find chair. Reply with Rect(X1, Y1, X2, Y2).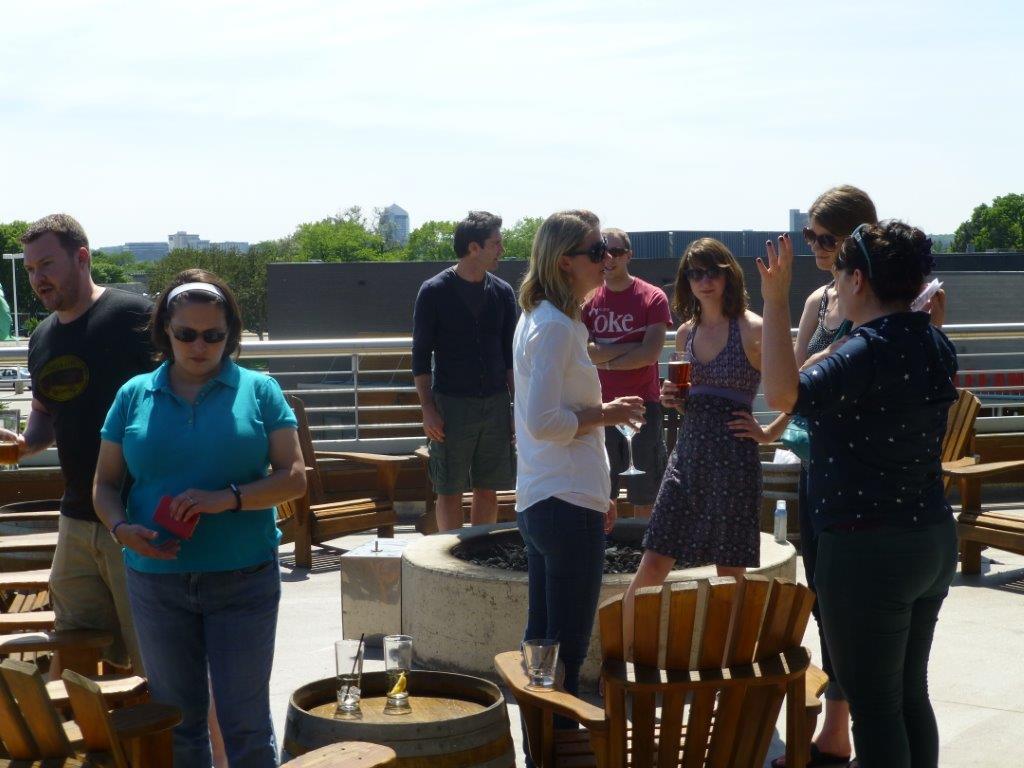
Rect(495, 560, 824, 767).
